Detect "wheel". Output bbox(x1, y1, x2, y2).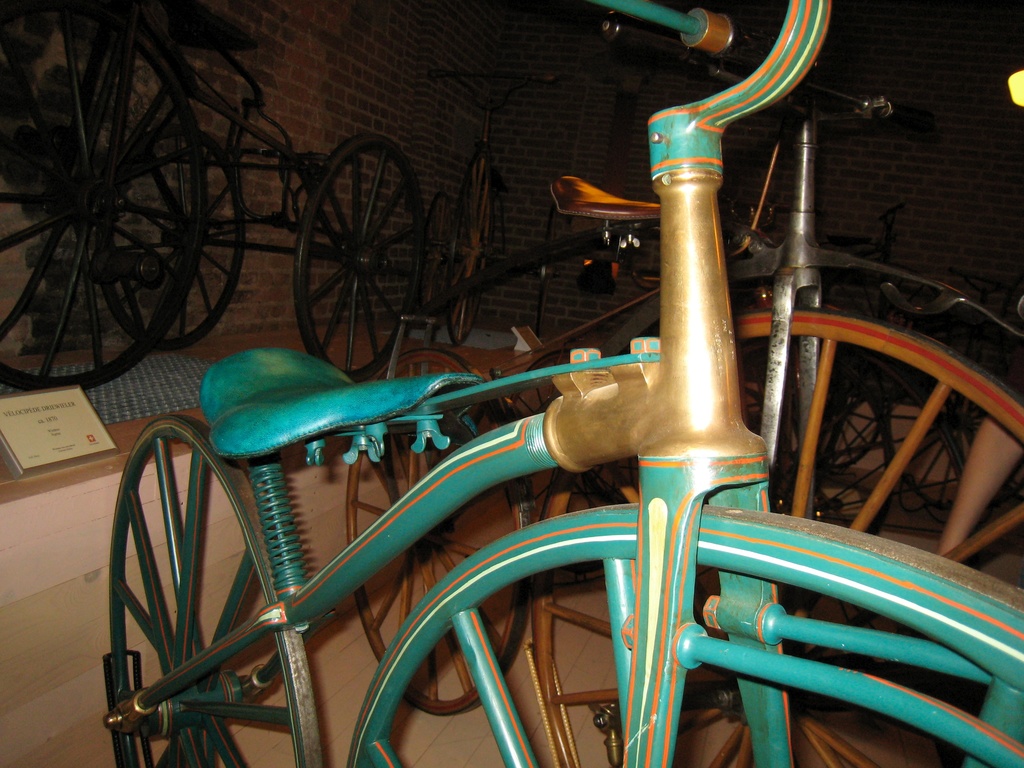
bbox(532, 308, 1023, 767).
